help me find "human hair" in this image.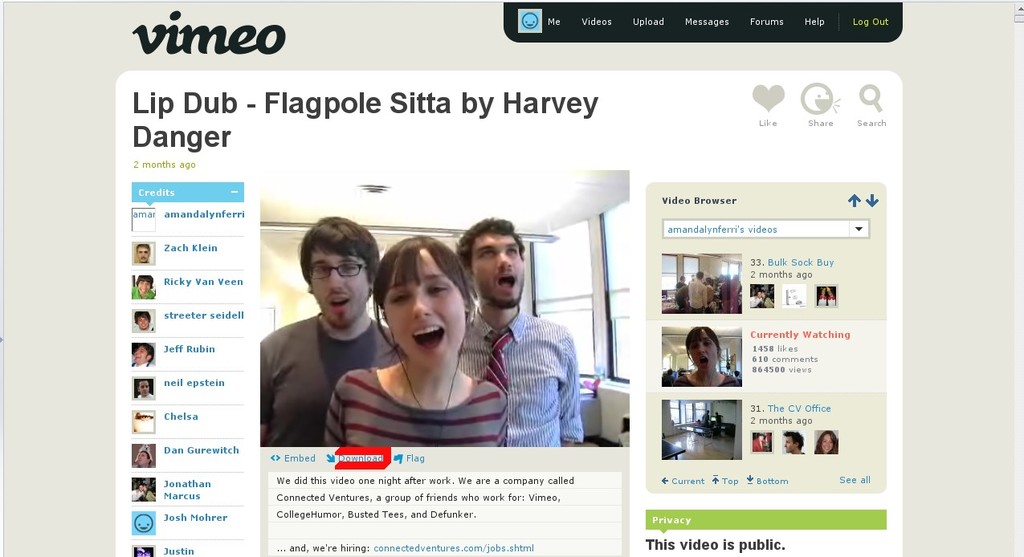
Found it: (783, 430, 805, 446).
